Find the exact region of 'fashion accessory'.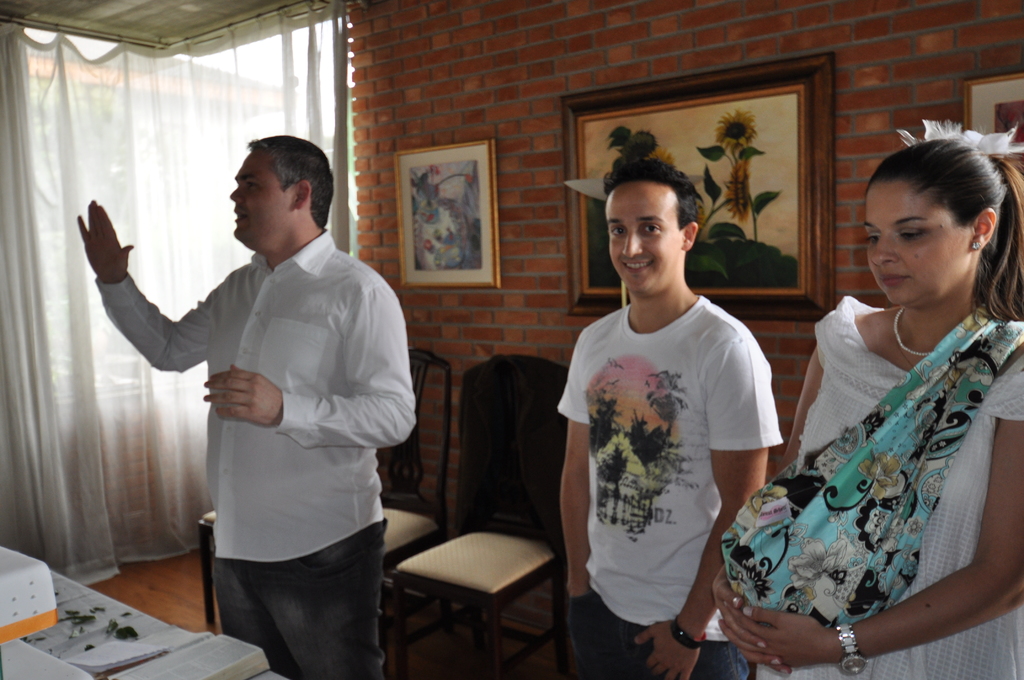
Exact region: region(899, 118, 1023, 156).
